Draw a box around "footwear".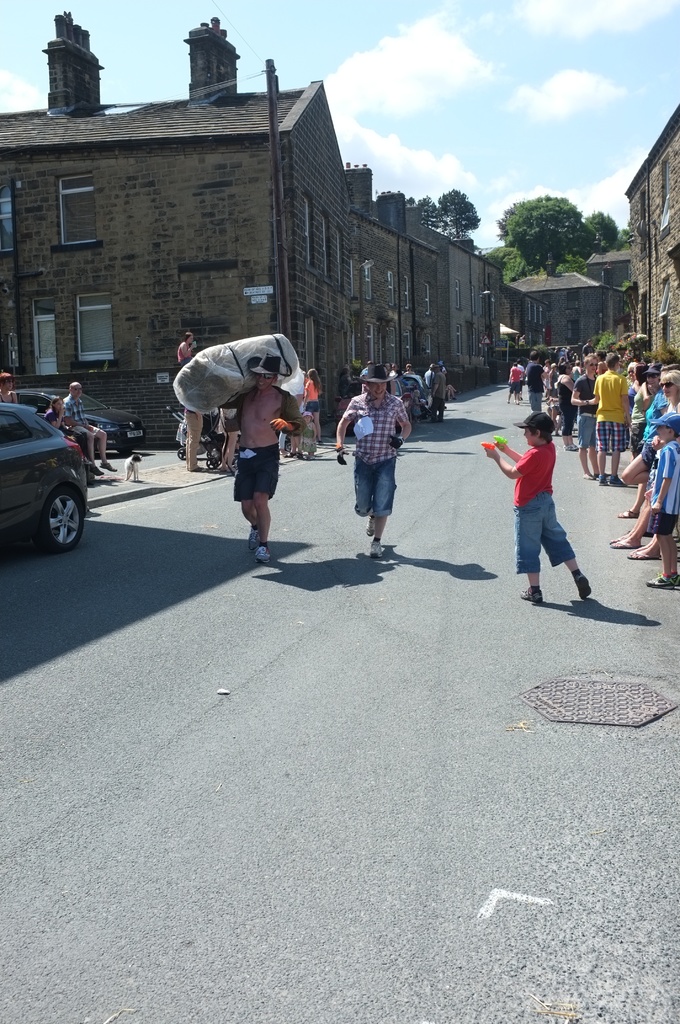
[611,540,627,548].
